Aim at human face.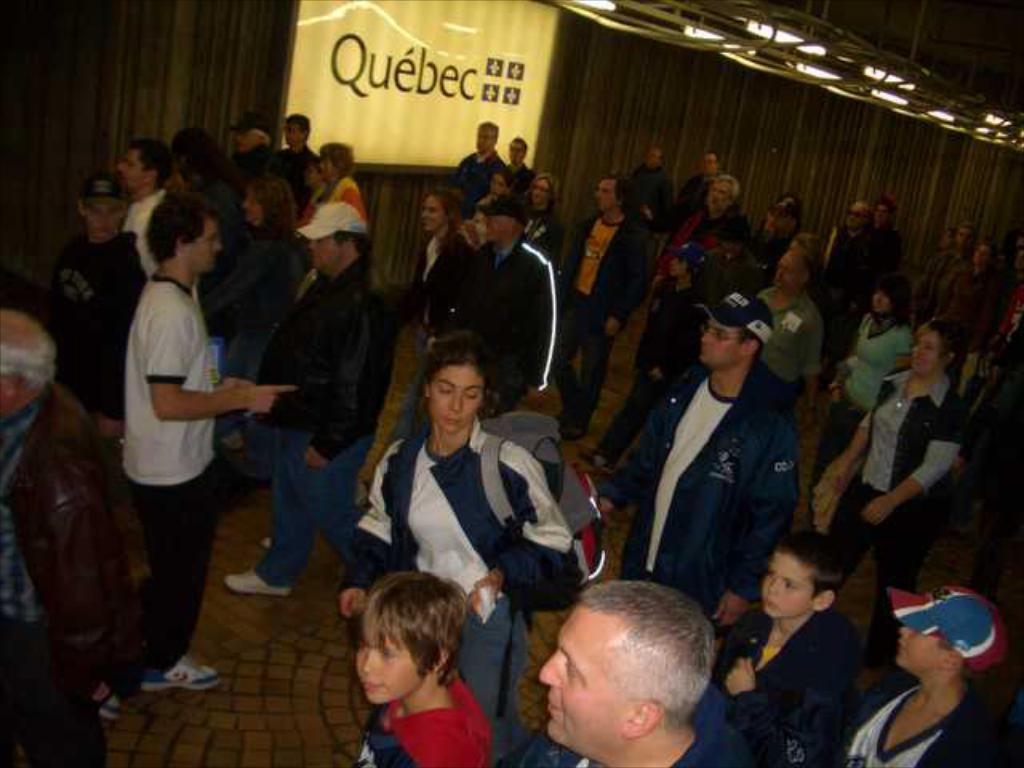
Aimed at [left=421, top=197, right=440, bottom=234].
